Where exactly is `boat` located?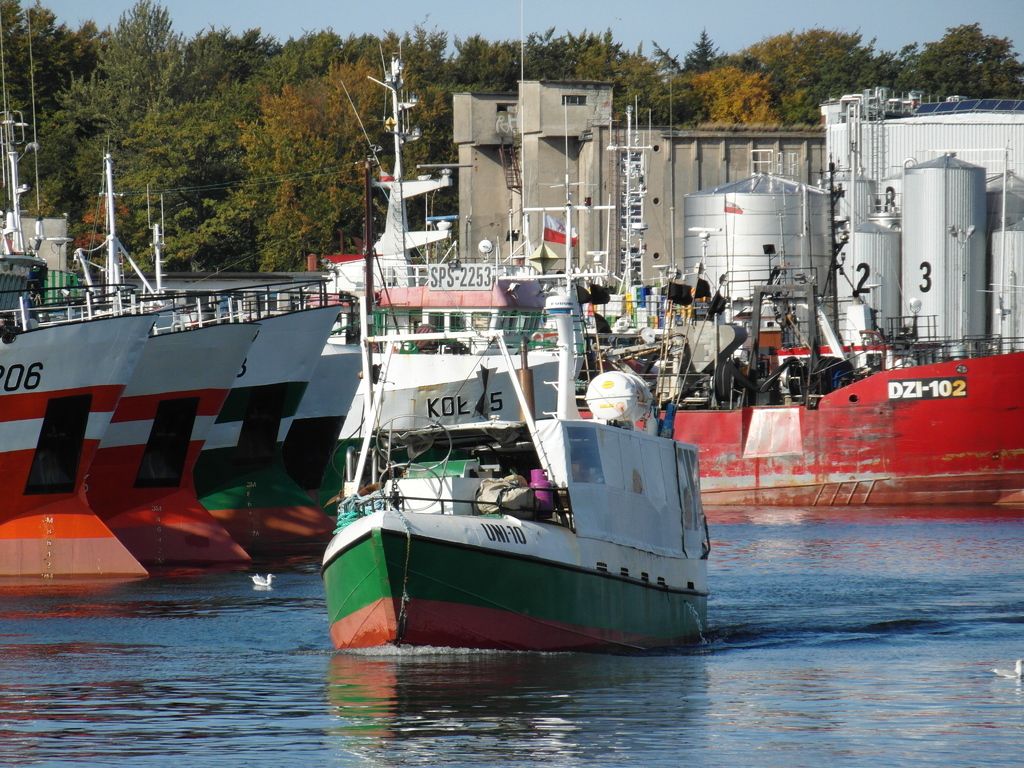
Its bounding box is BBox(314, 257, 720, 659).
